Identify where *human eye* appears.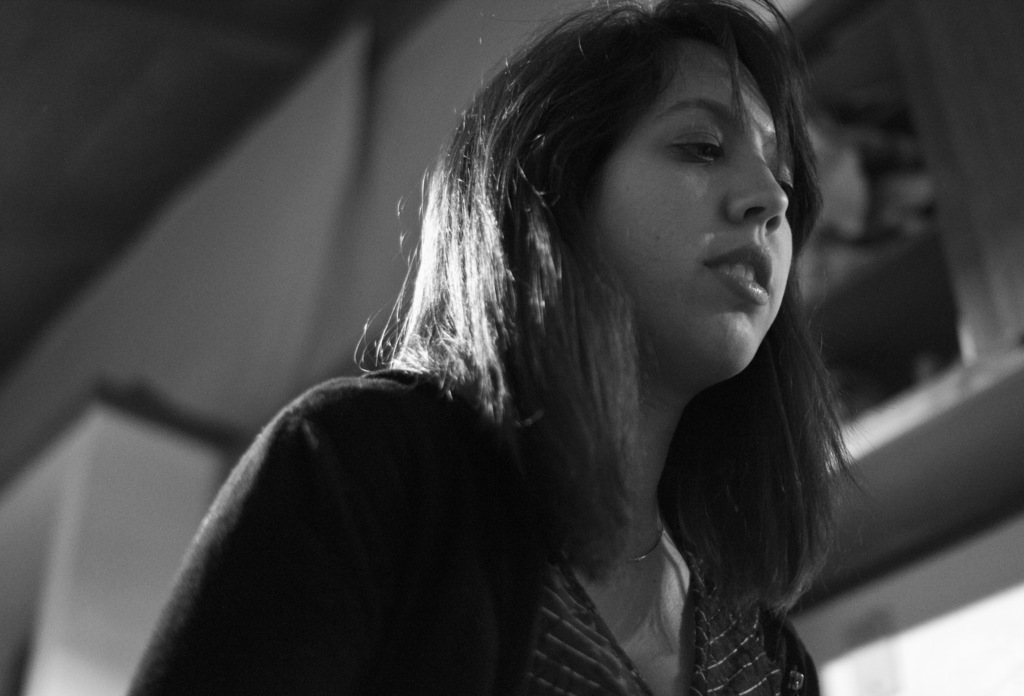
Appears at select_region(662, 127, 732, 168).
